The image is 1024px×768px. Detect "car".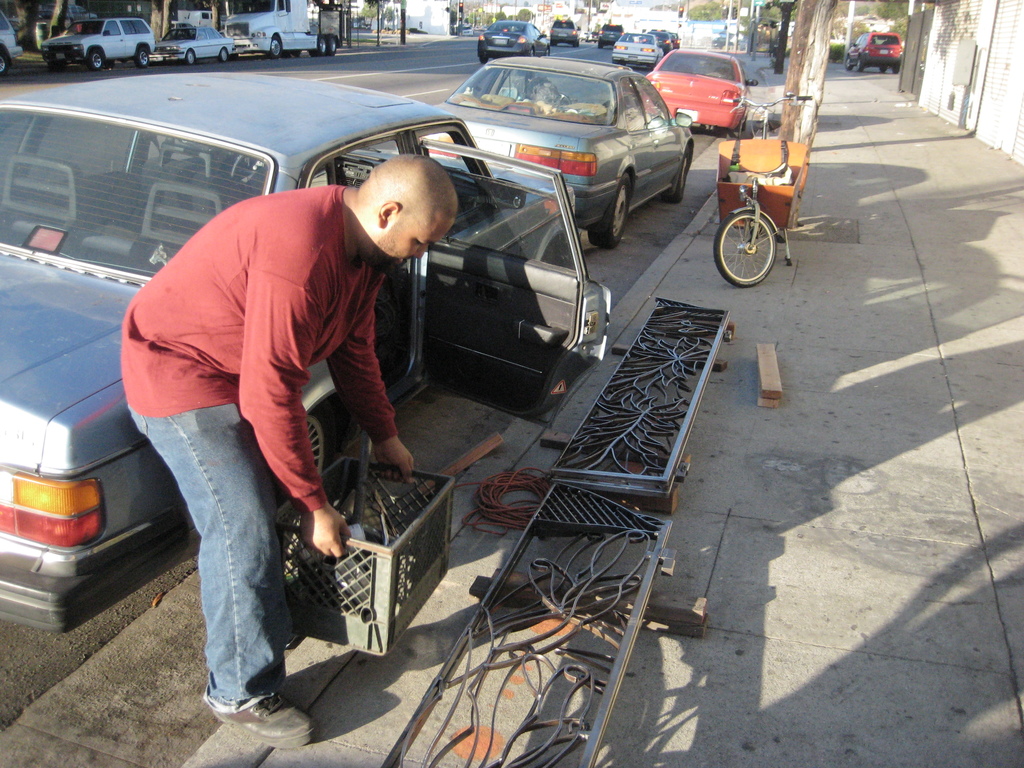
Detection: Rect(845, 27, 906, 74).
